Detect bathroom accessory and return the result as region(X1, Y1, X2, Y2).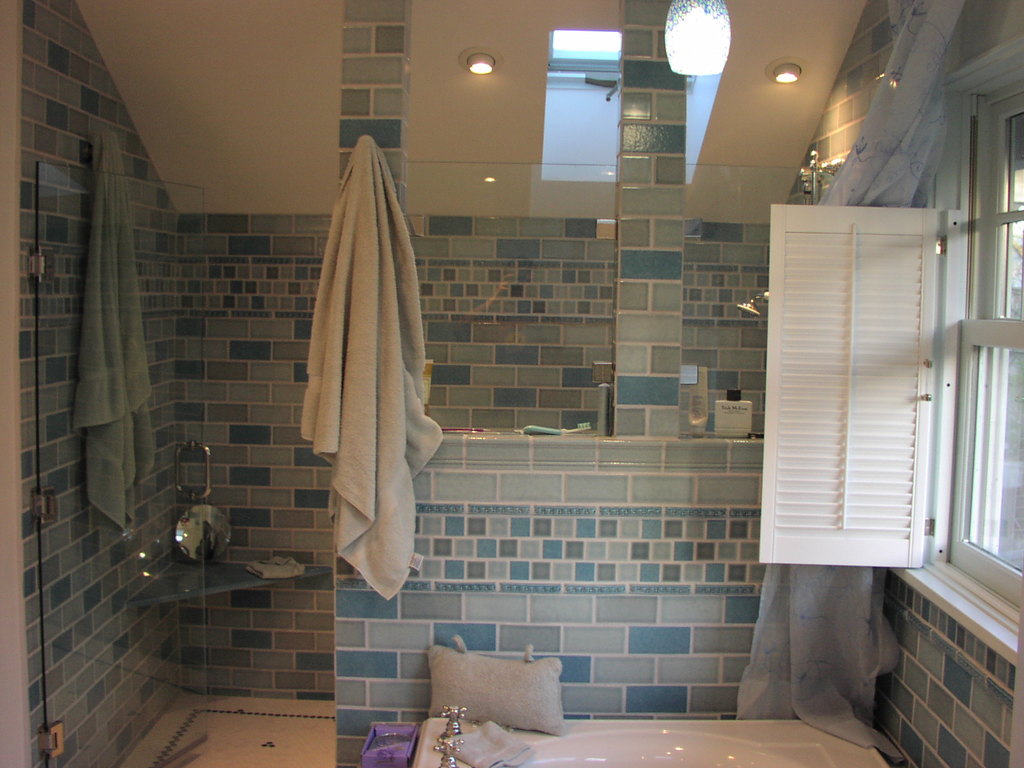
region(800, 167, 821, 207).
